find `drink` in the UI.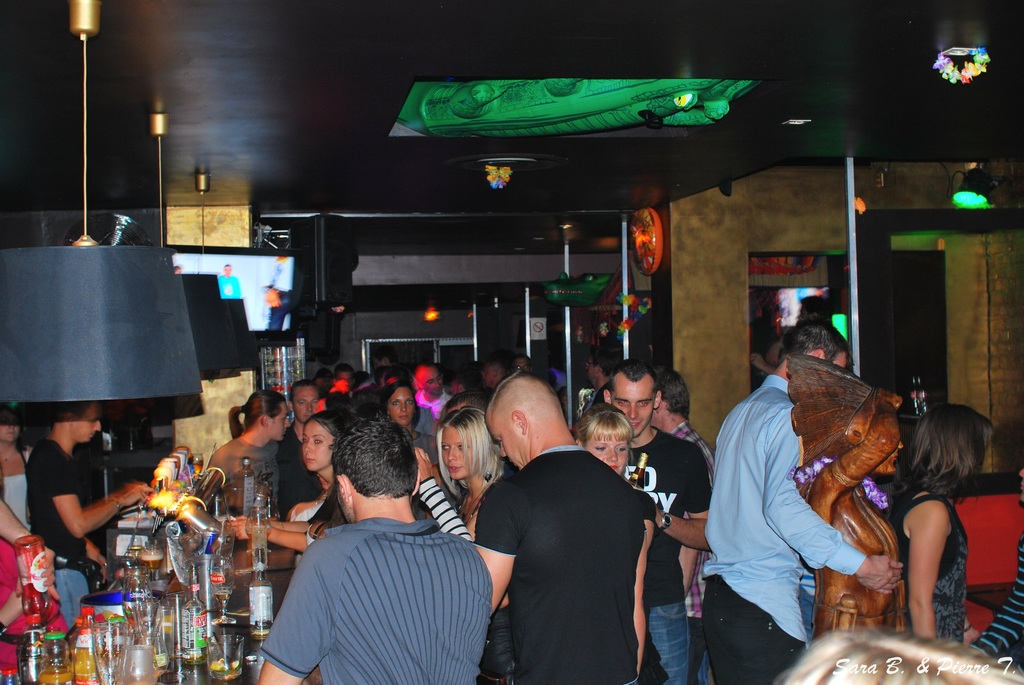
UI element at bbox(209, 661, 243, 676).
